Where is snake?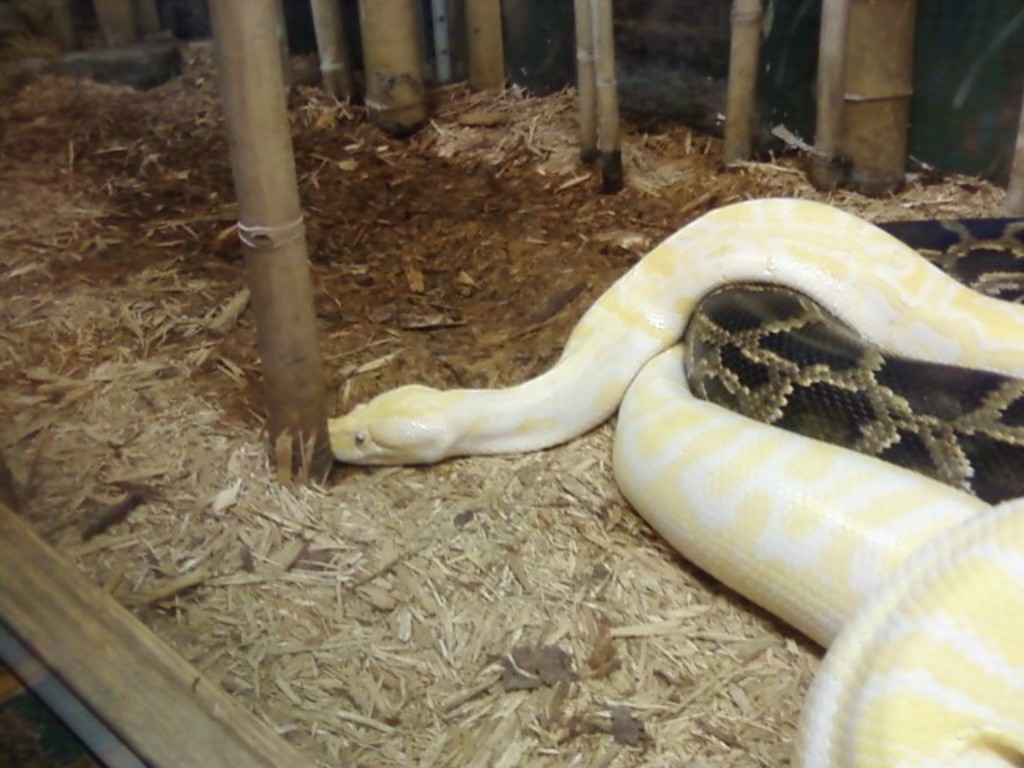
<box>323,198,1022,766</box>.
